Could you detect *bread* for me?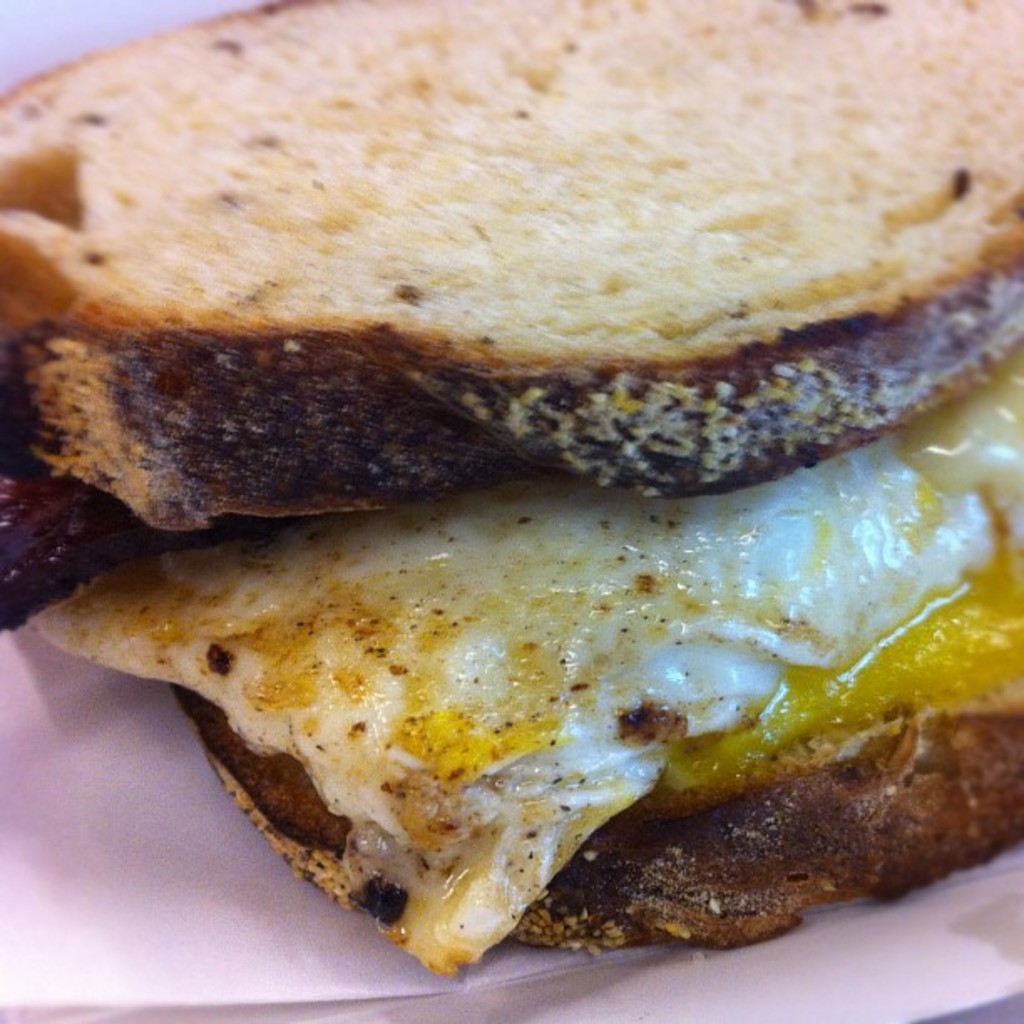
Detection result: <region>0, 32, 1023, 524</region>.
